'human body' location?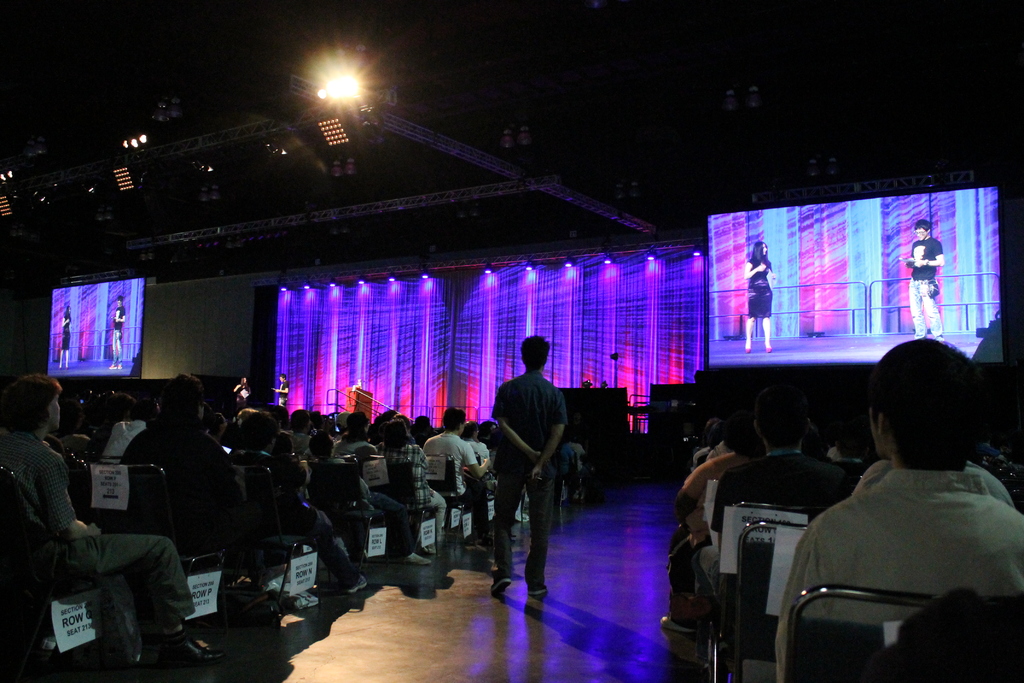
bbox=(289, 409, 317, 457)
